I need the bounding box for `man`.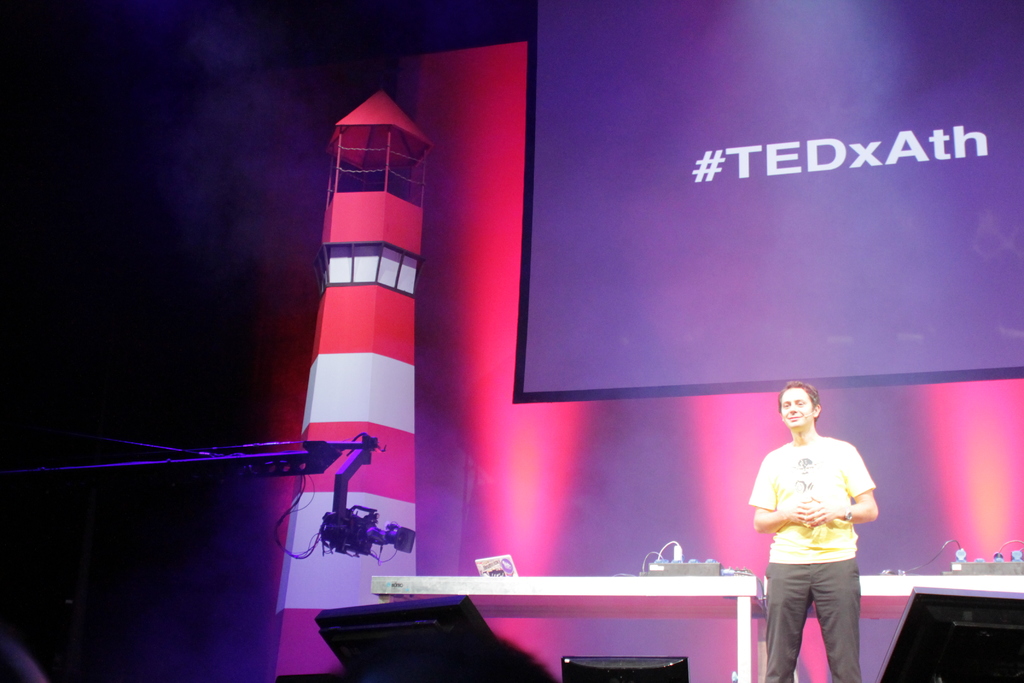
Here it is: pyautogui.locateOnScreen(746, 386, 888, 682).
